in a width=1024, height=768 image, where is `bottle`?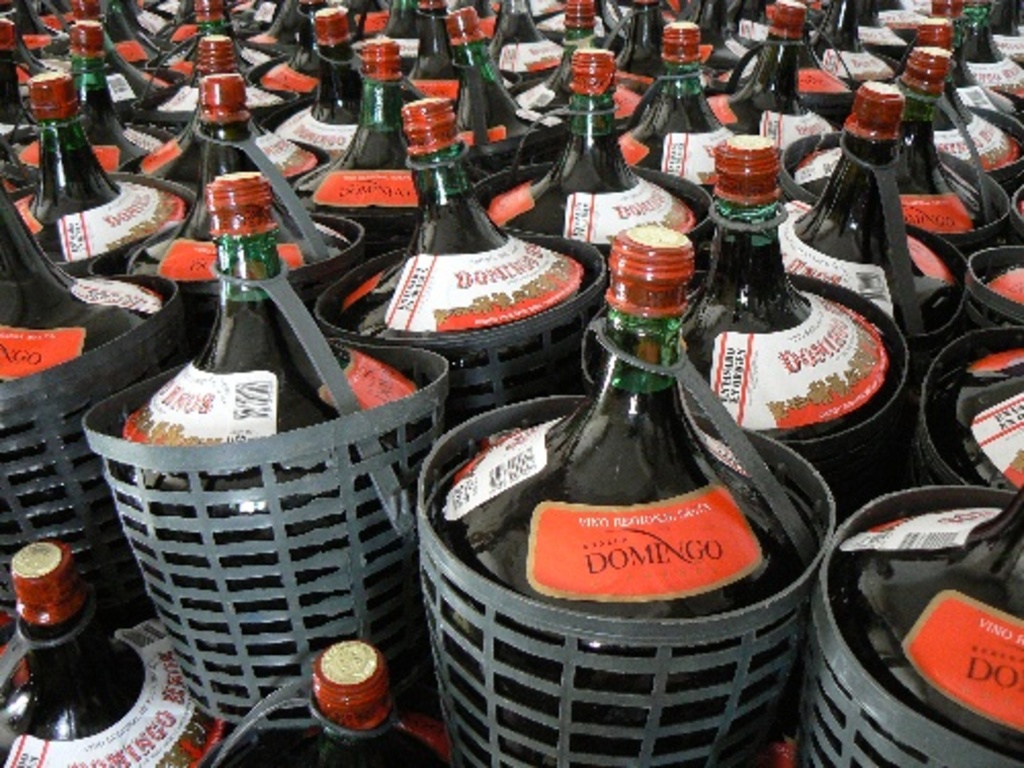
x1=442, y1=0, x2=498, y2=47.
